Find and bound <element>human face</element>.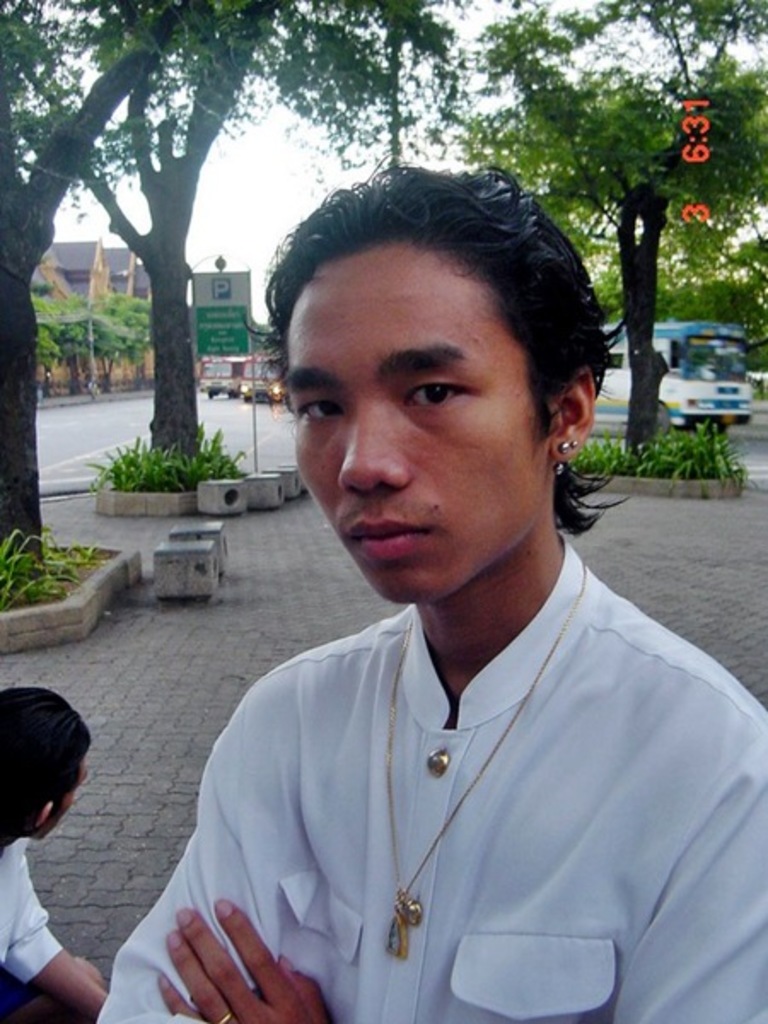
Bound: l=285, t=241, r=548, b=599.
